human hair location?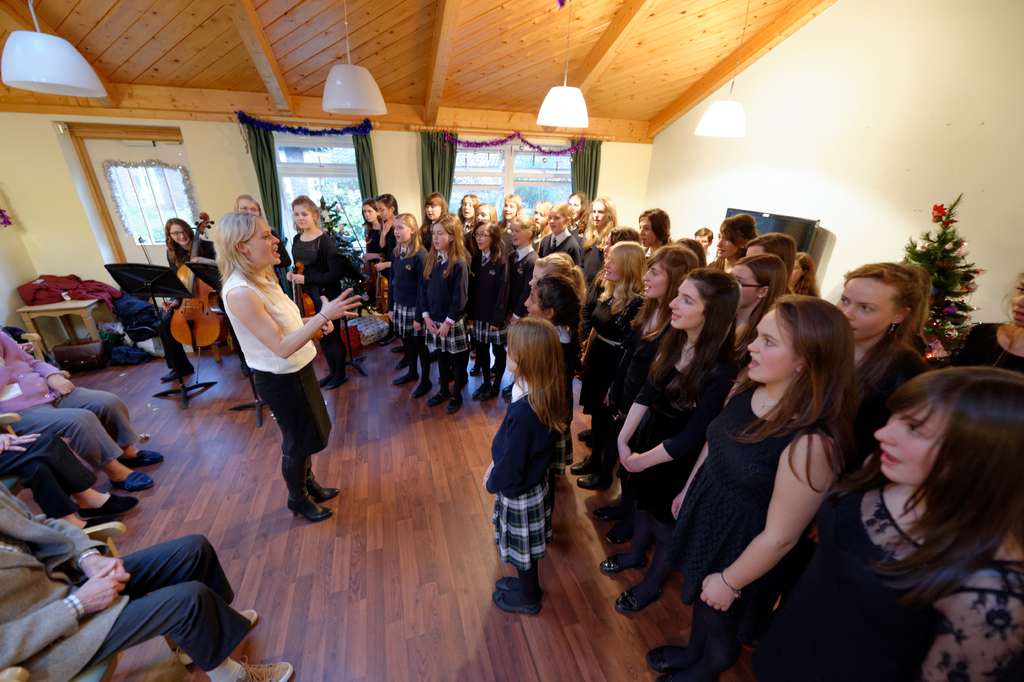
(left=292, top=195, right=320, bottom=236)
